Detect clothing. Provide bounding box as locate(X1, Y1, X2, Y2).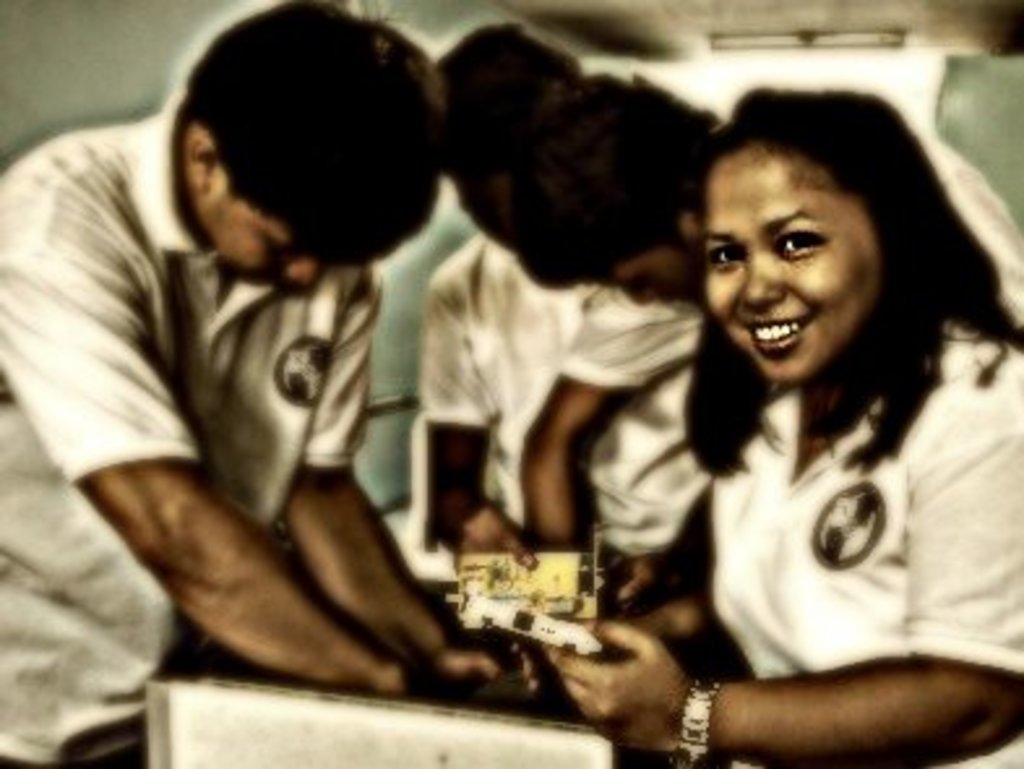
locate(0, 96, 388, 766).
